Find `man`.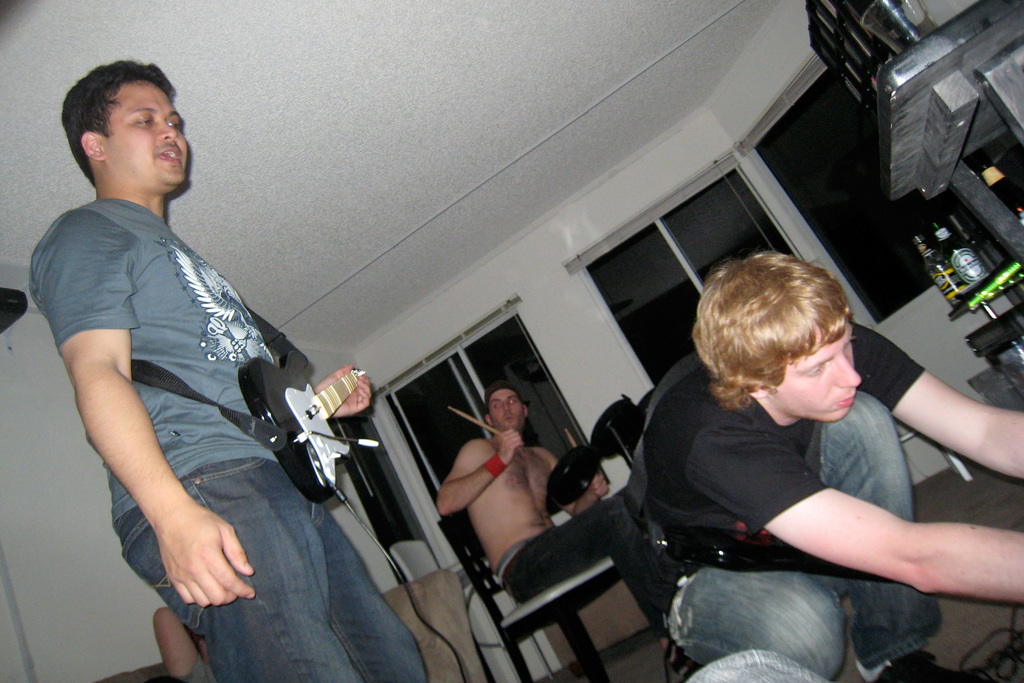
(24,51,431,682).
